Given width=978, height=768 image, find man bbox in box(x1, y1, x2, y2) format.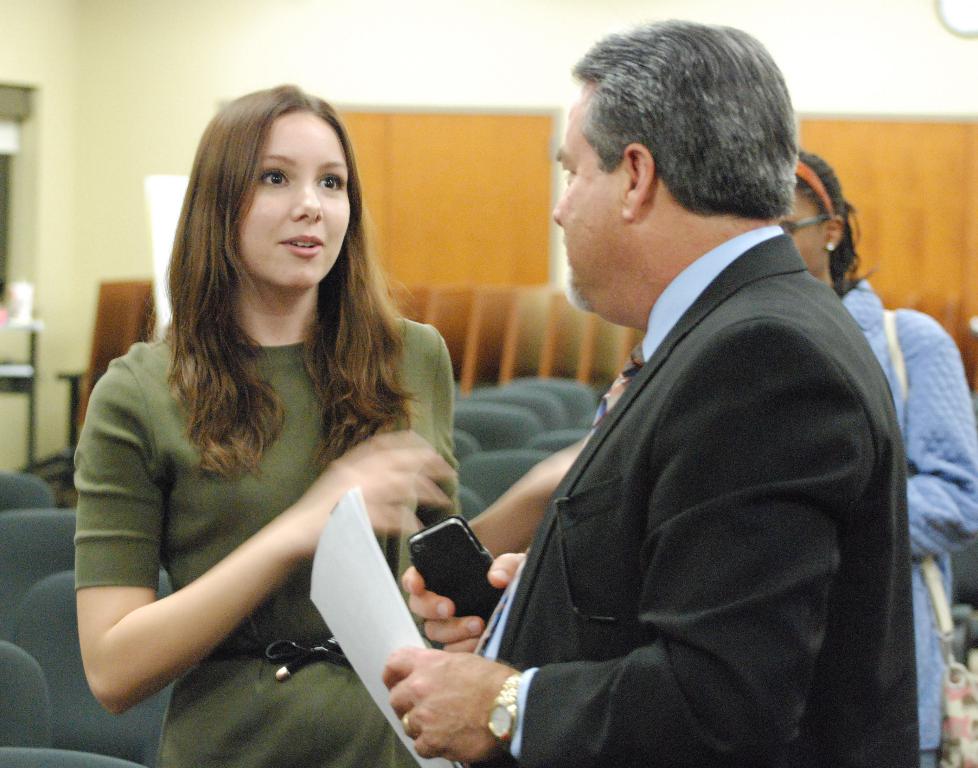
box(455, 45, 924, 745).
